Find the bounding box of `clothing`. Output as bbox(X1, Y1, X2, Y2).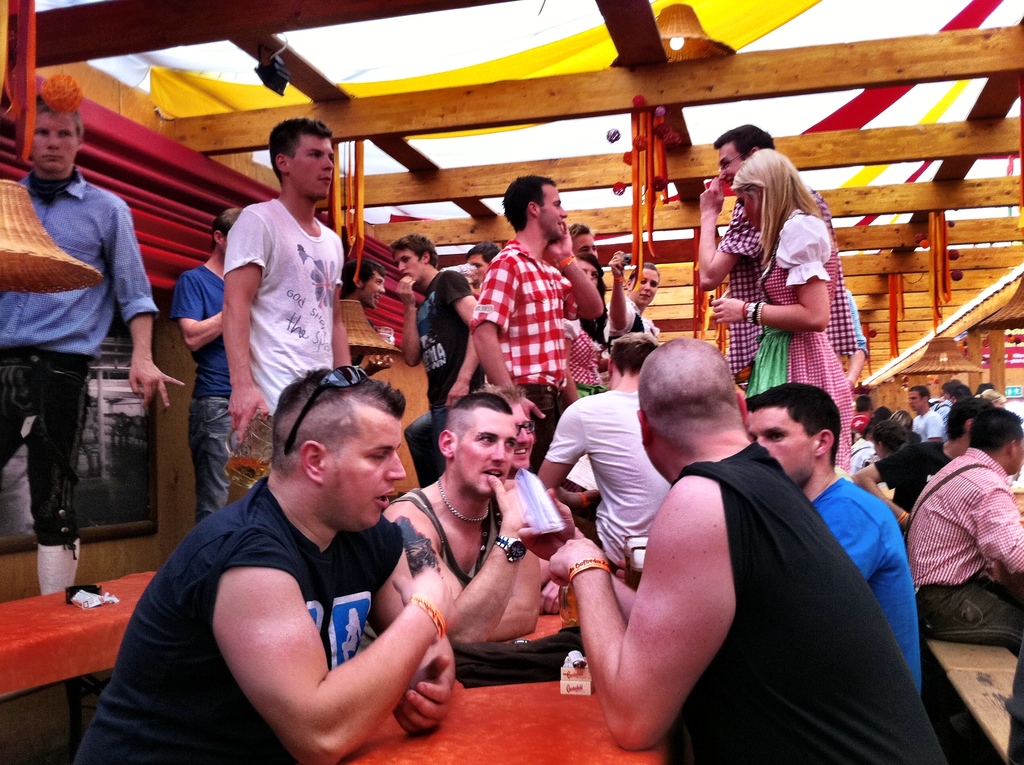
bbox(719, 180, 855, 376).
